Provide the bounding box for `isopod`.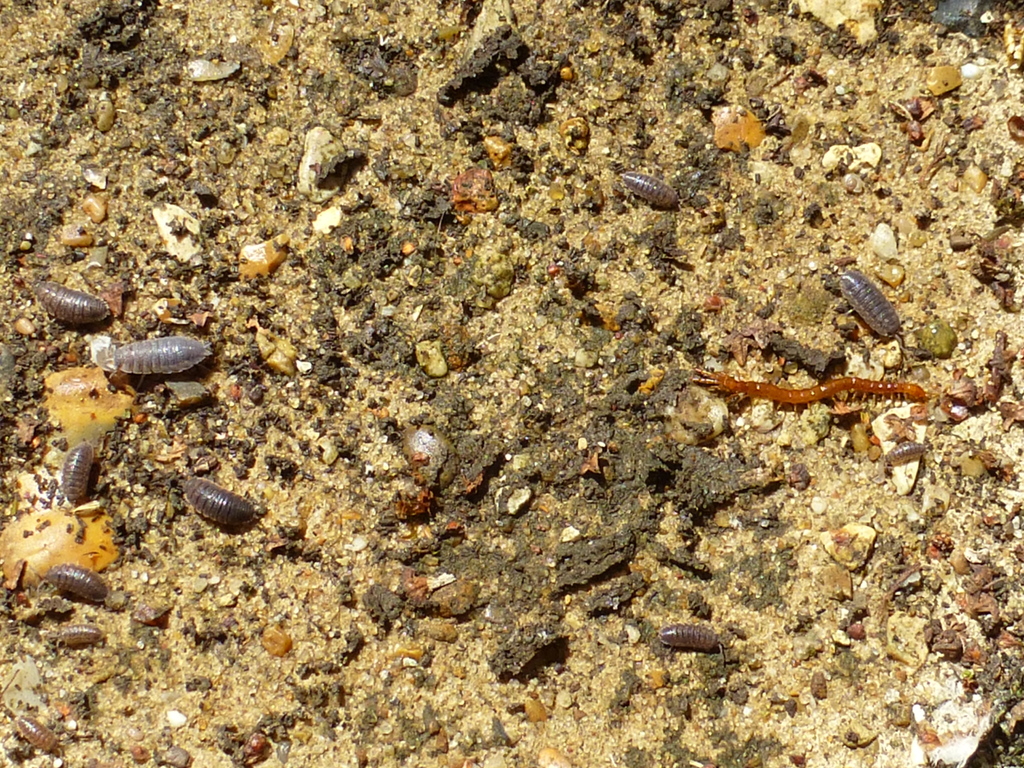
select_region(181, 479, 257, 526).
